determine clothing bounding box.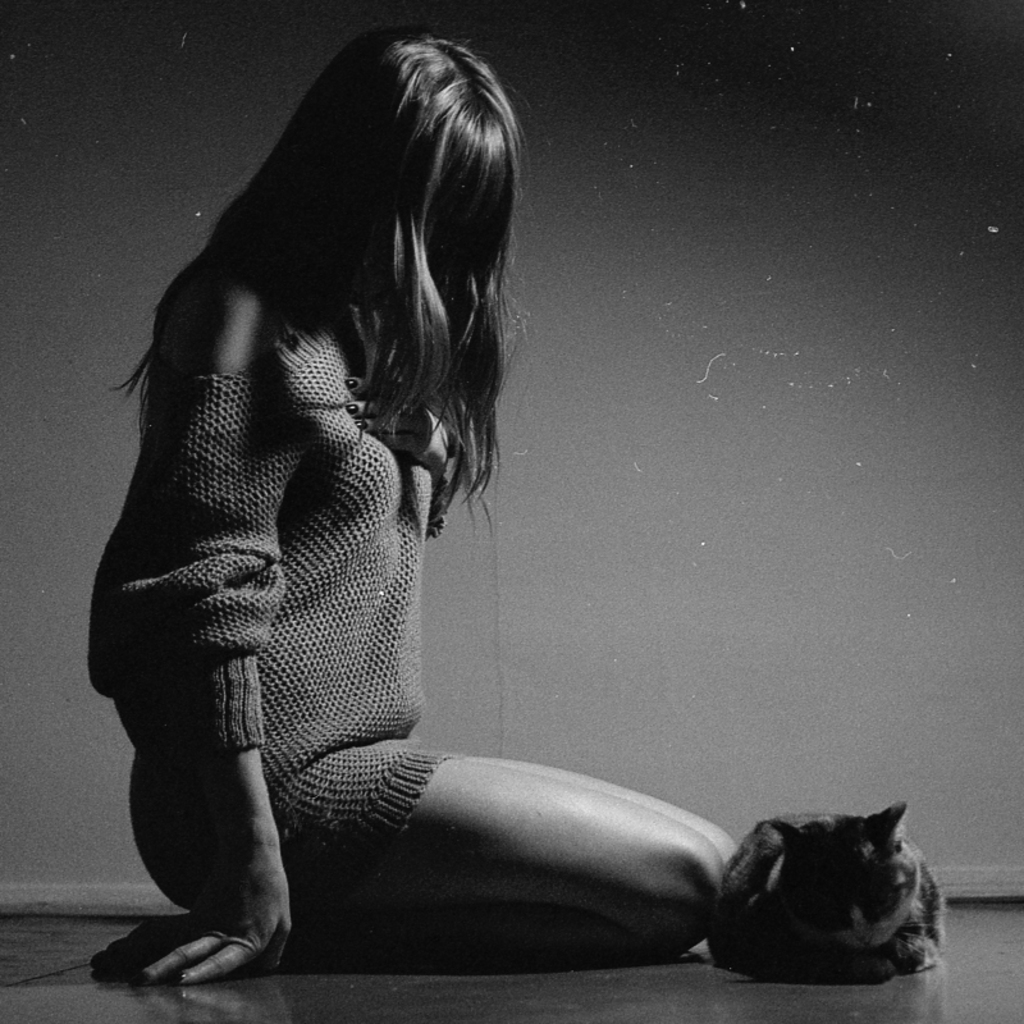
Determined: 61,205,564,846.
